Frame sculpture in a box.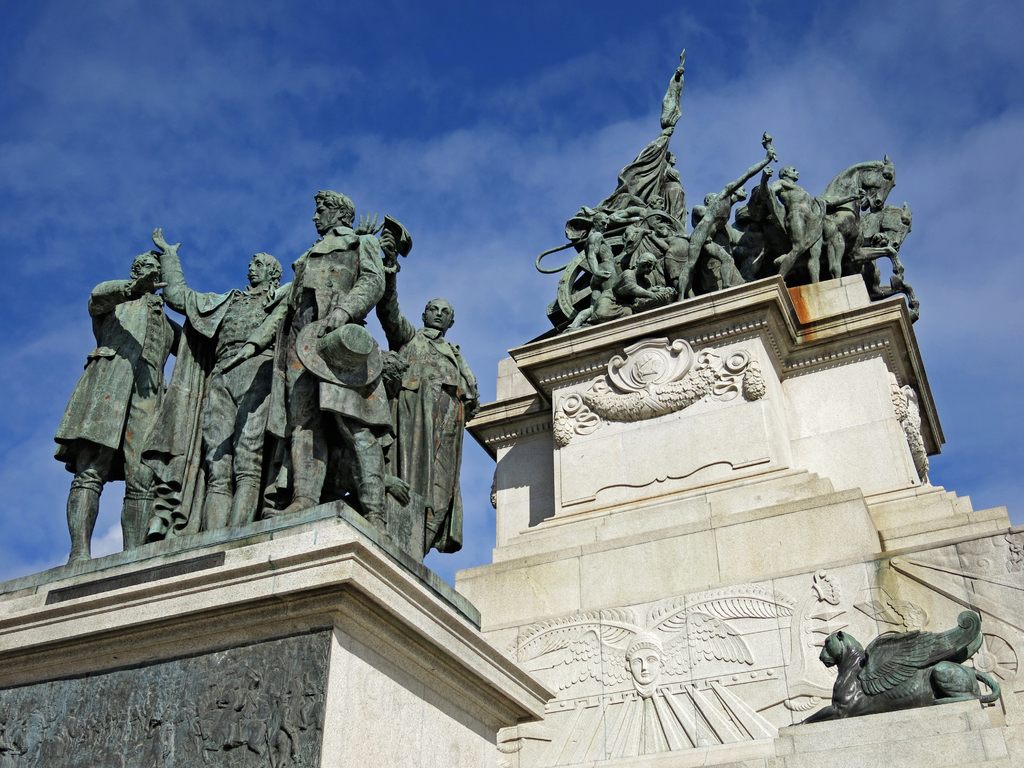
<region>788, 609, 1001, 718</region>.
